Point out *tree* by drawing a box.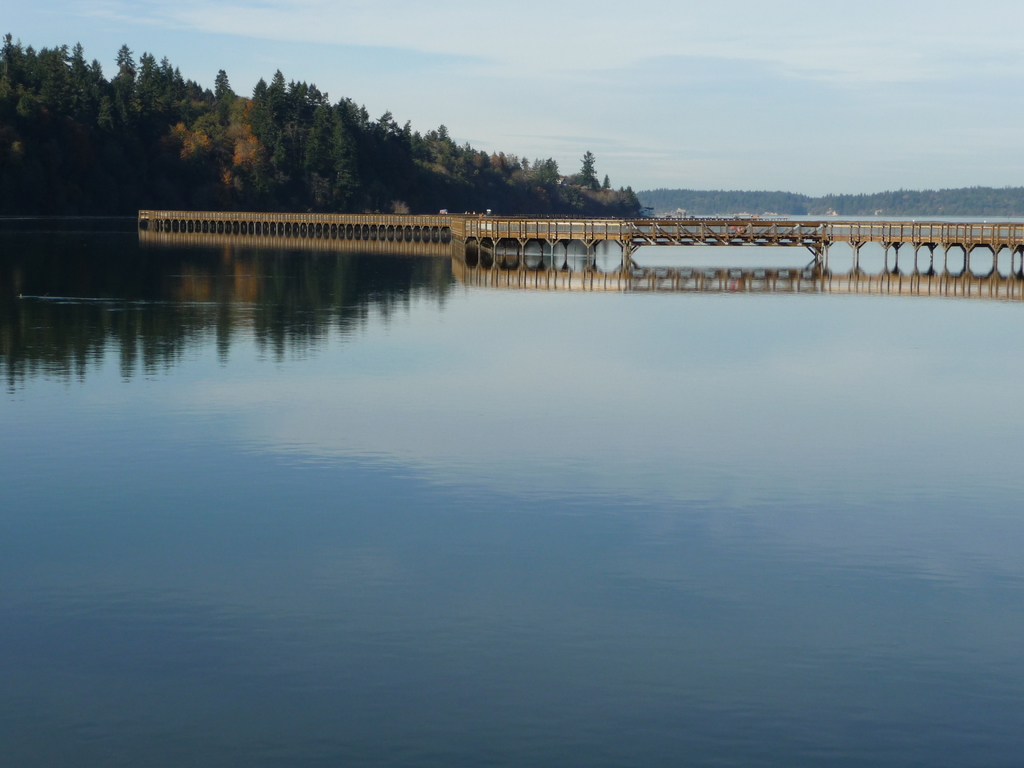
[88, 48, 110, 116].
